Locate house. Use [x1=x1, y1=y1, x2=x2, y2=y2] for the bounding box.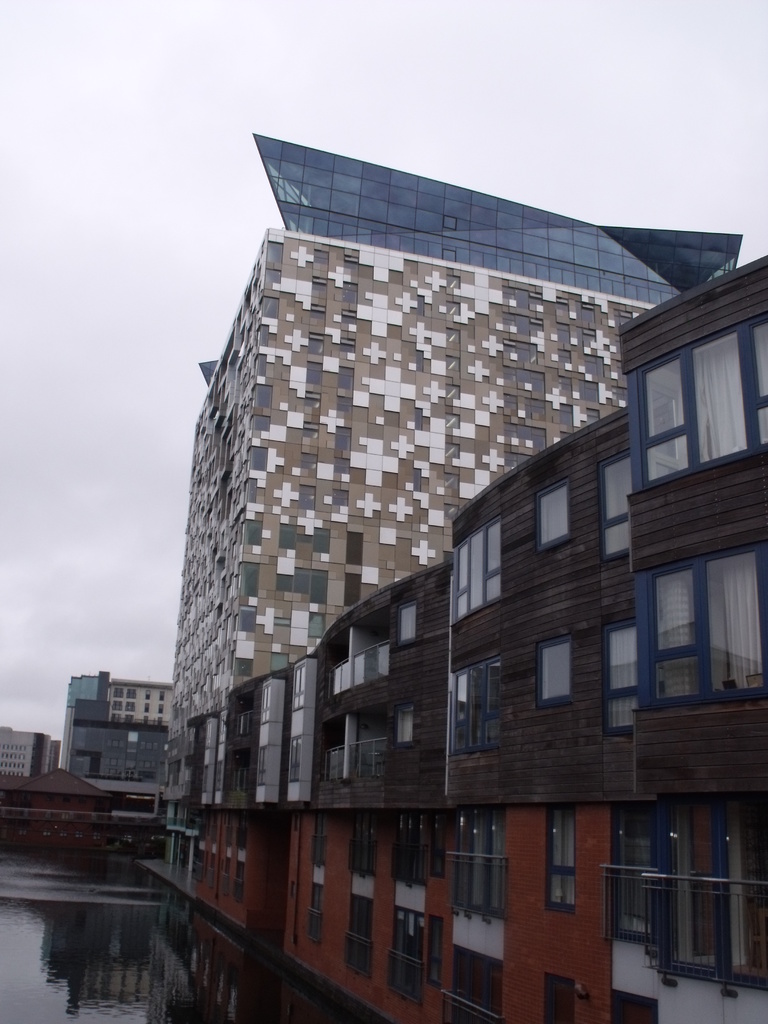
[x1=54, y1=671, x2=166, y2=850].
